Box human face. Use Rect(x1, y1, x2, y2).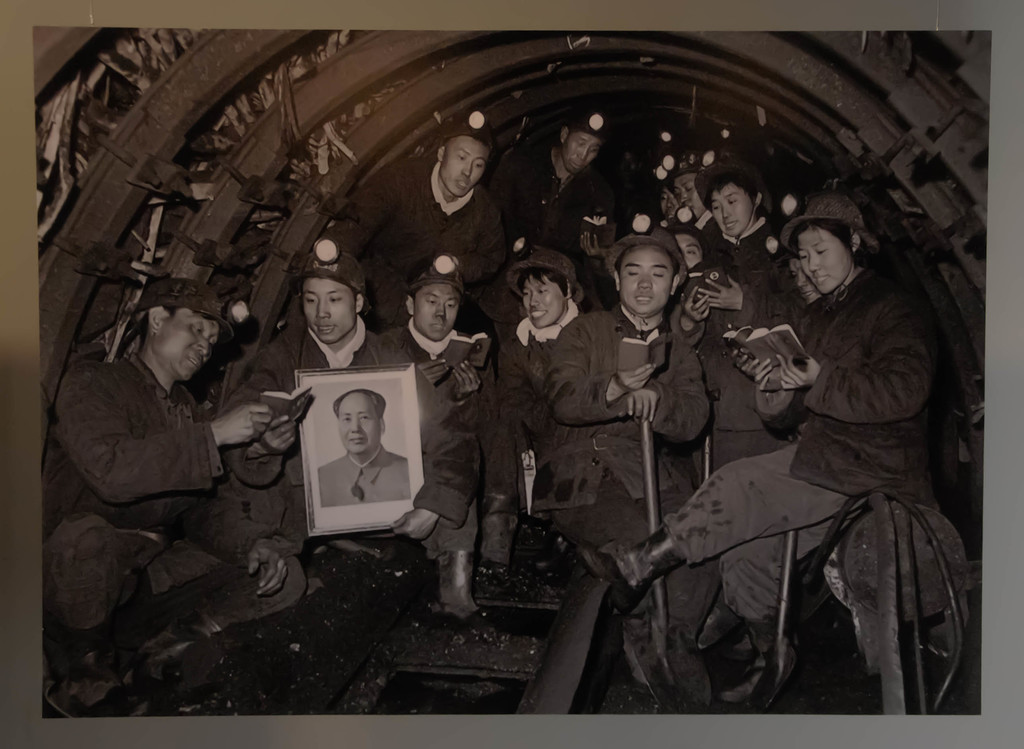
Rect(338, 398, 380, 454).
